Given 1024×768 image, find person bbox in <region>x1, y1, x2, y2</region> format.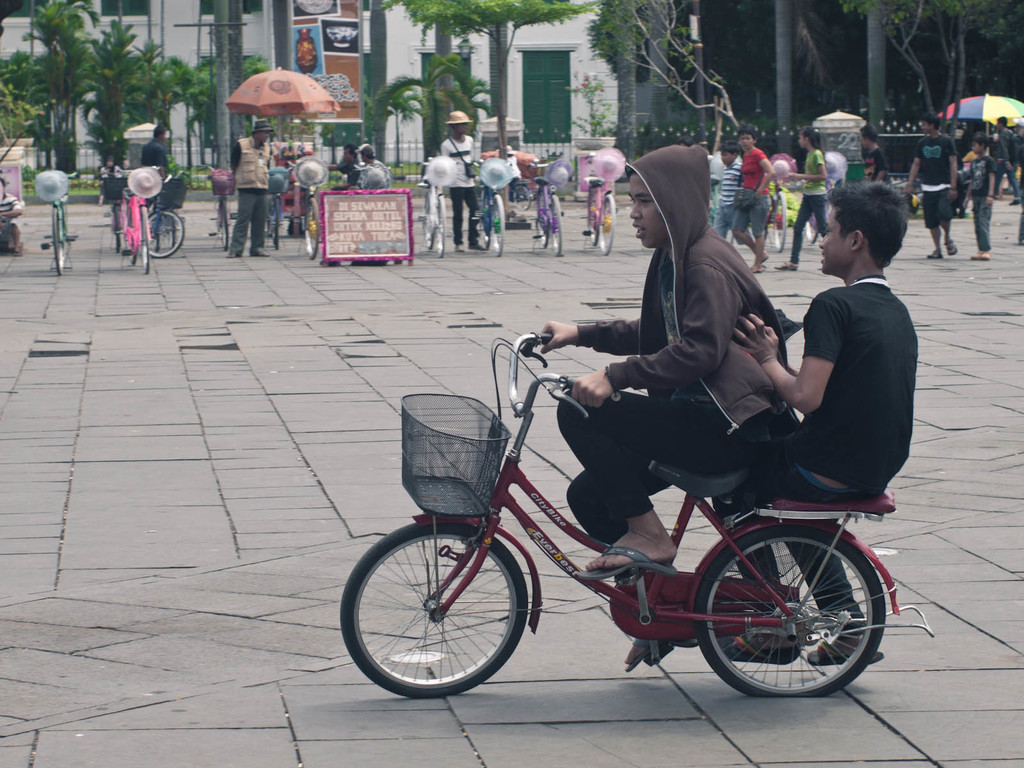
<region>708, 181, 920, 669</region>.
